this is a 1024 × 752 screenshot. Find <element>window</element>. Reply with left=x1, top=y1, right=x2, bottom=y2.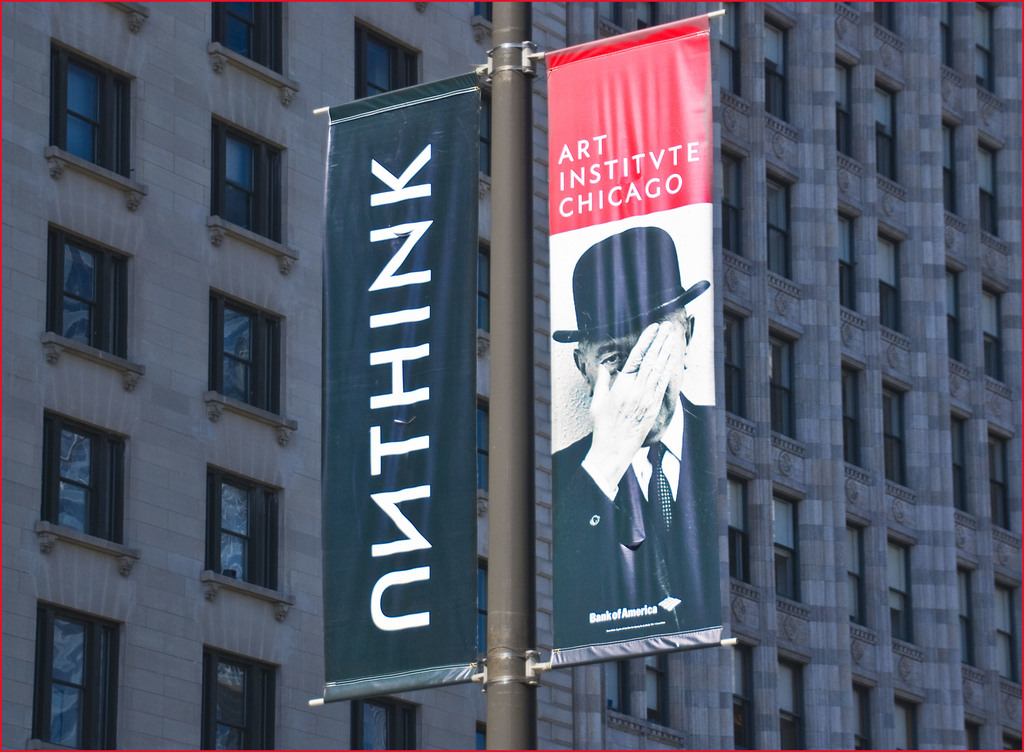
left=52, top=38, right=145, bottom=197.
